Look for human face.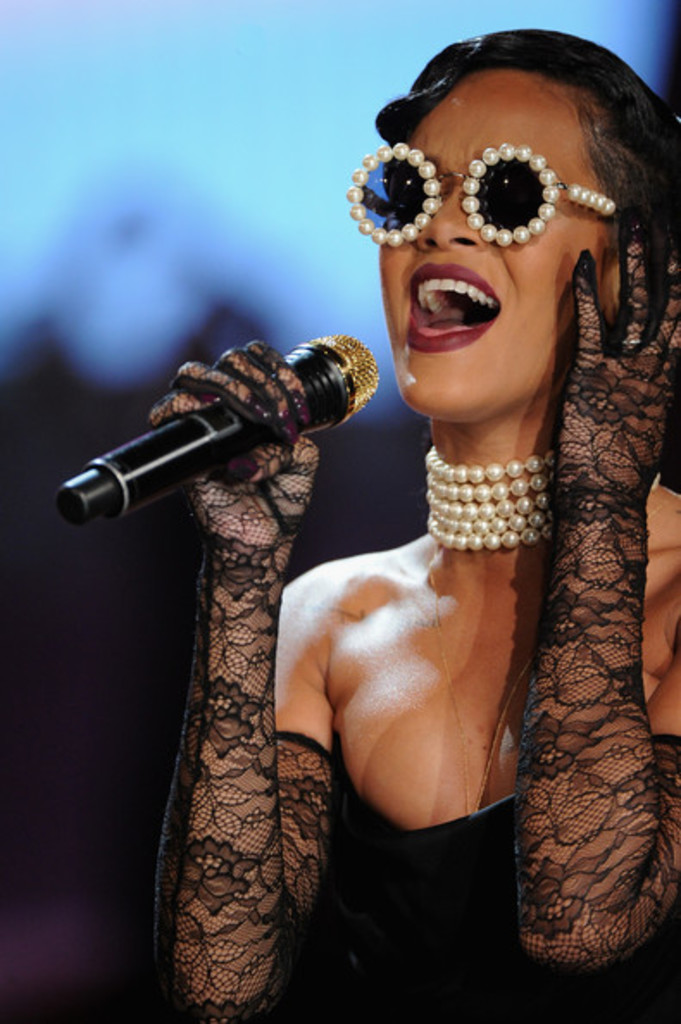
Found: <region>379, 67, 615, 426</region>.
